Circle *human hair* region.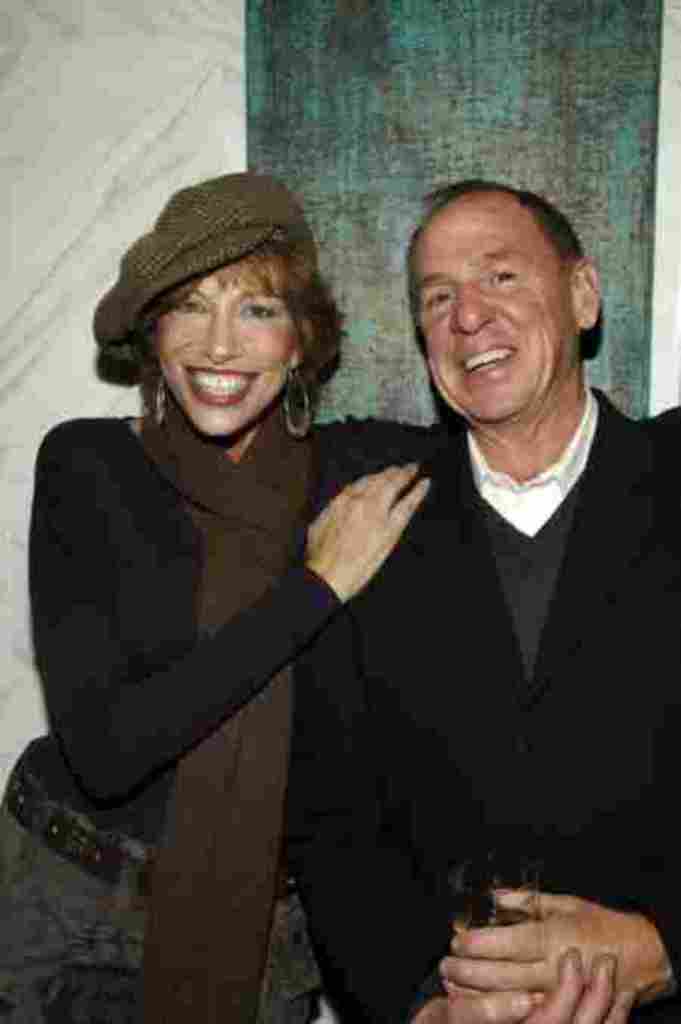
Region: (404,177,607,365).
